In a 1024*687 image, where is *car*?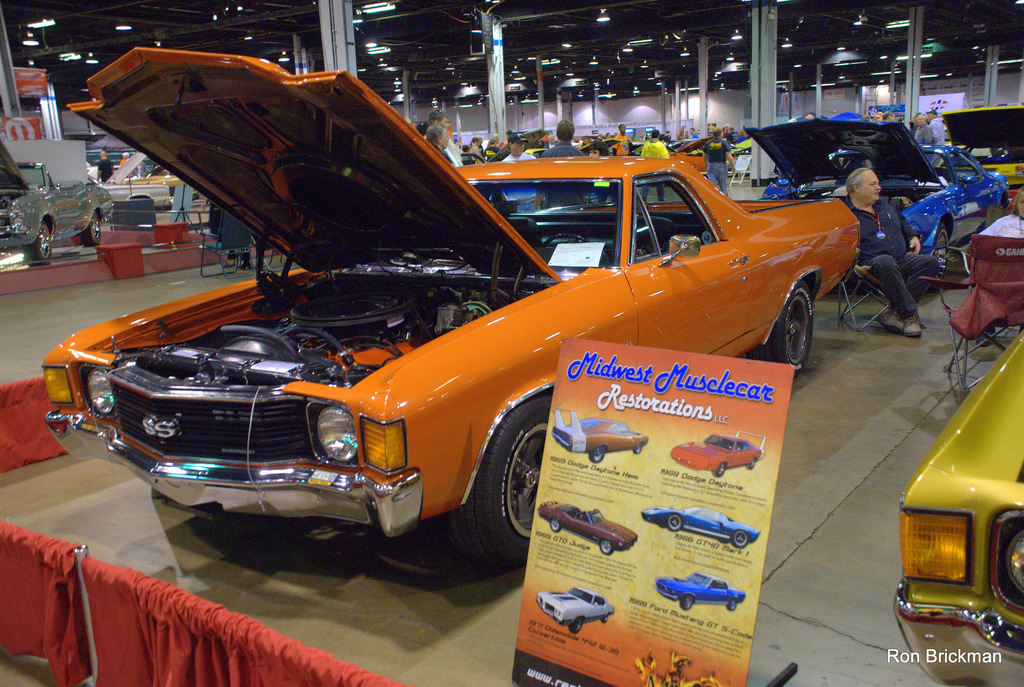
bbox=[539, 586, 619, 643].
